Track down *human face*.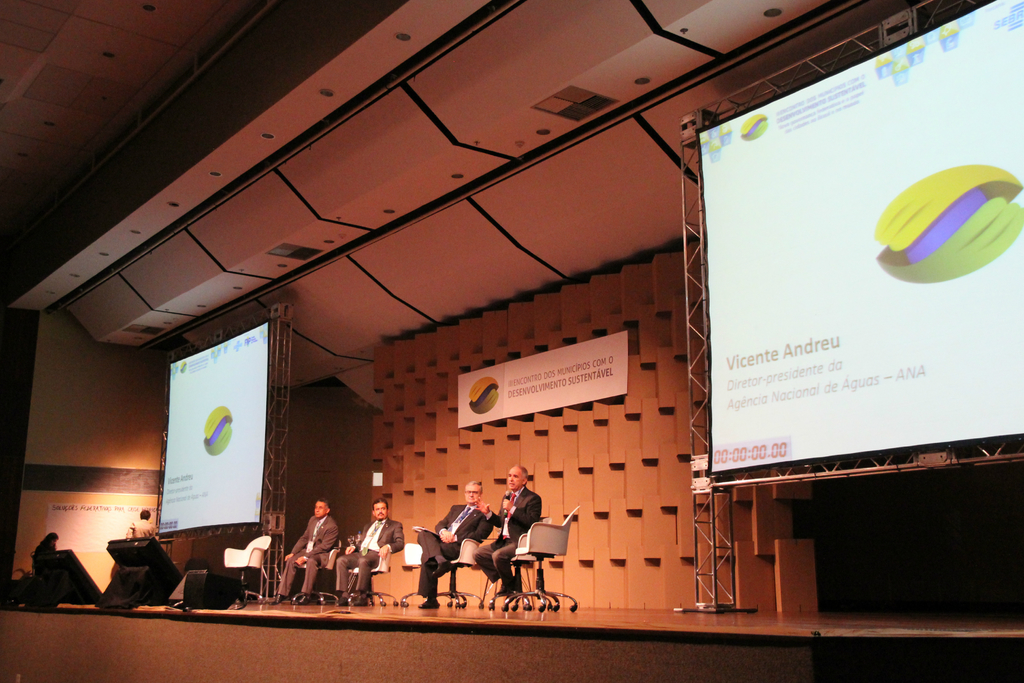
Tracked to pyautogui.locateOnScreen(373, 504, 386, 520).
